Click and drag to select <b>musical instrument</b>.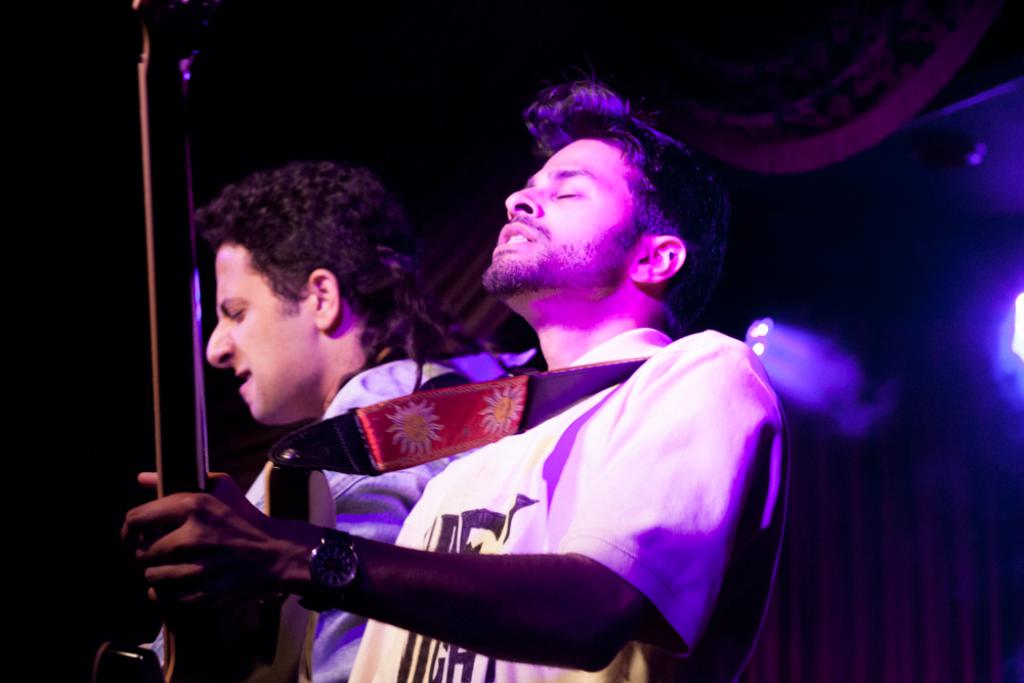
Selection: box(88, 0, 340, 682).
